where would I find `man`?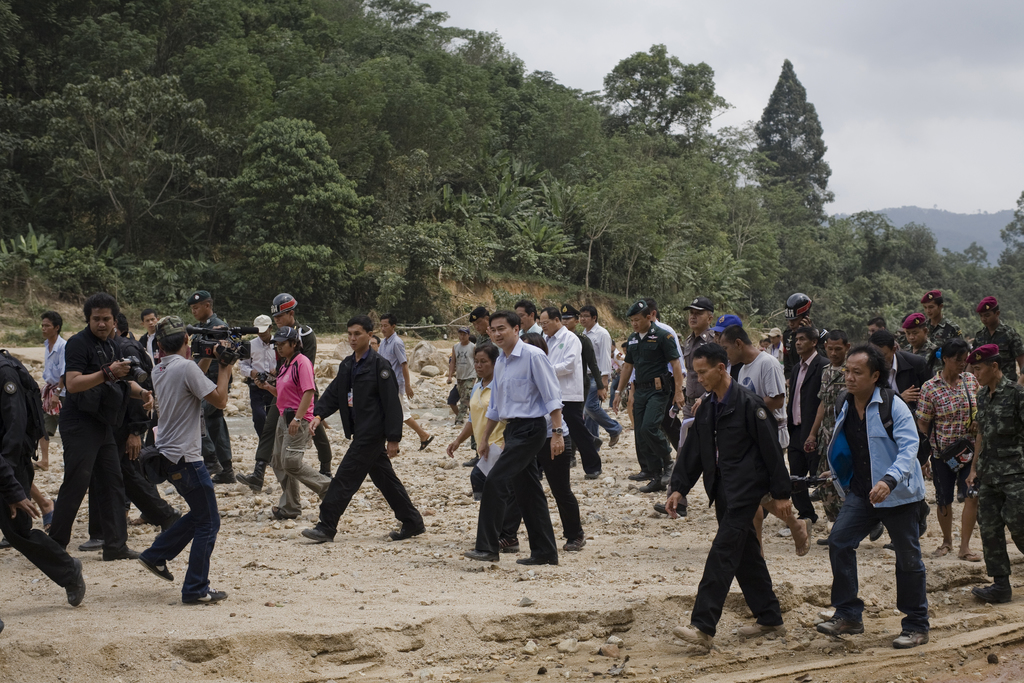
At [460,311,566,568].
